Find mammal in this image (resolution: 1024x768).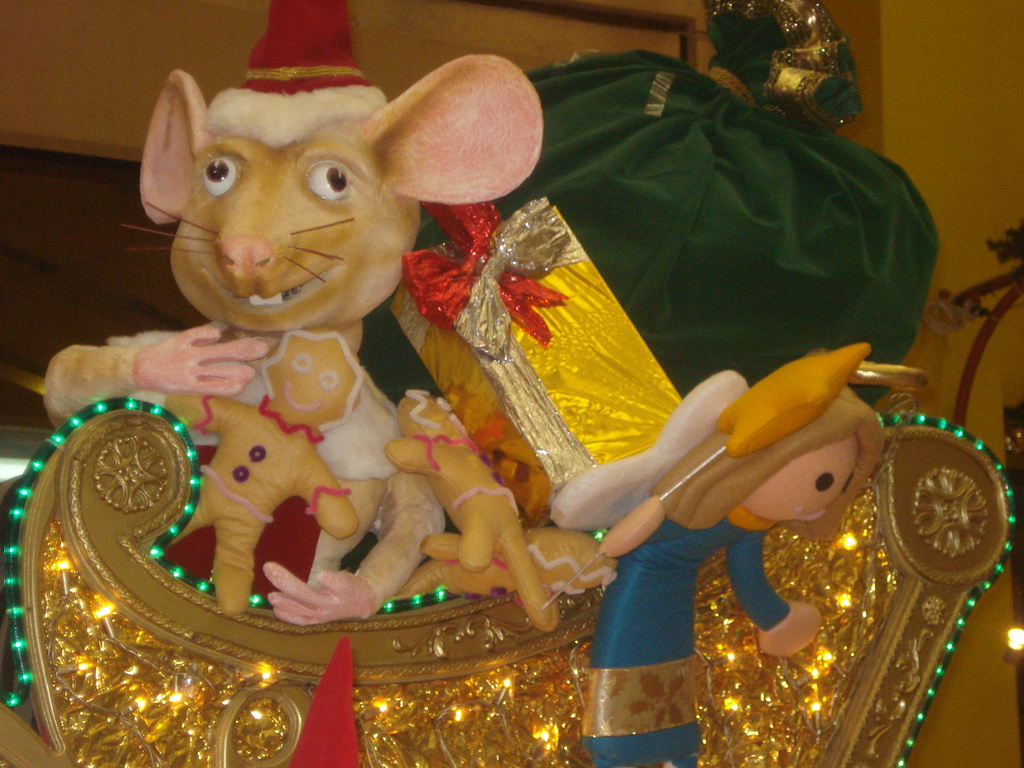
(45, 0, 552, 621).
